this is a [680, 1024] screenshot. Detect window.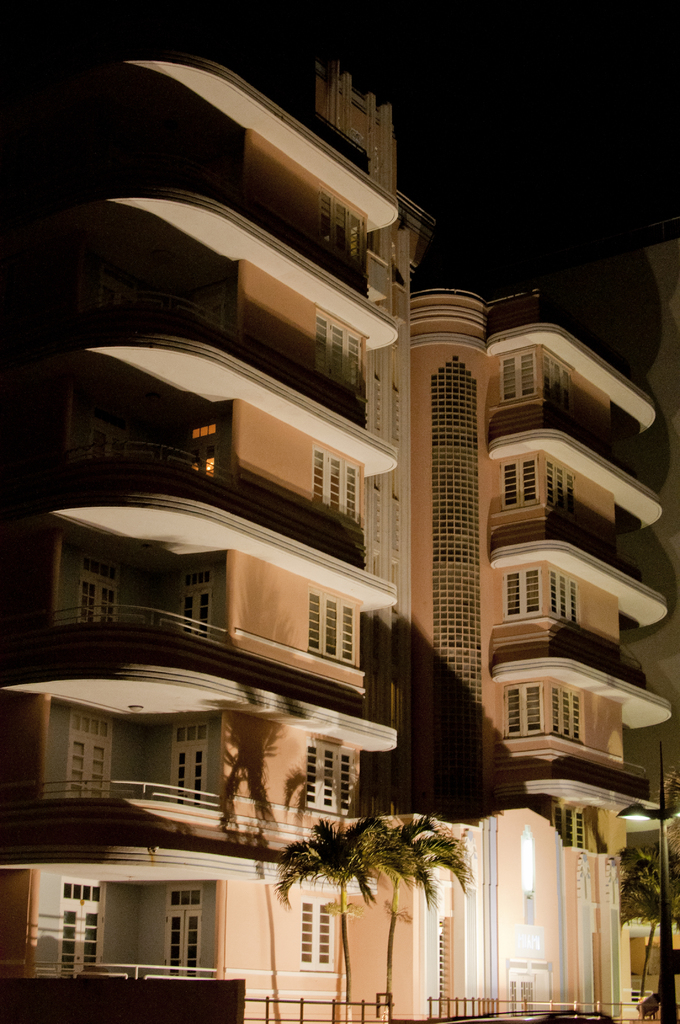
x1=499 y1=350 x2=537 y2=403.
